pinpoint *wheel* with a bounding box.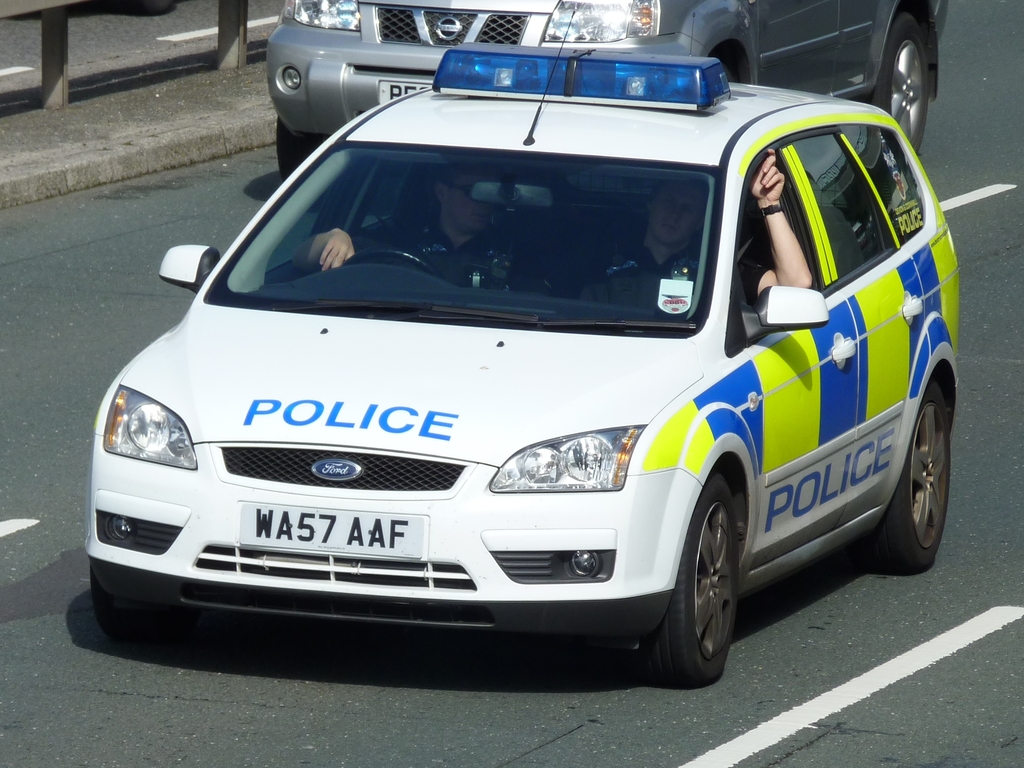
select_region(639, 468, 737, 690).
